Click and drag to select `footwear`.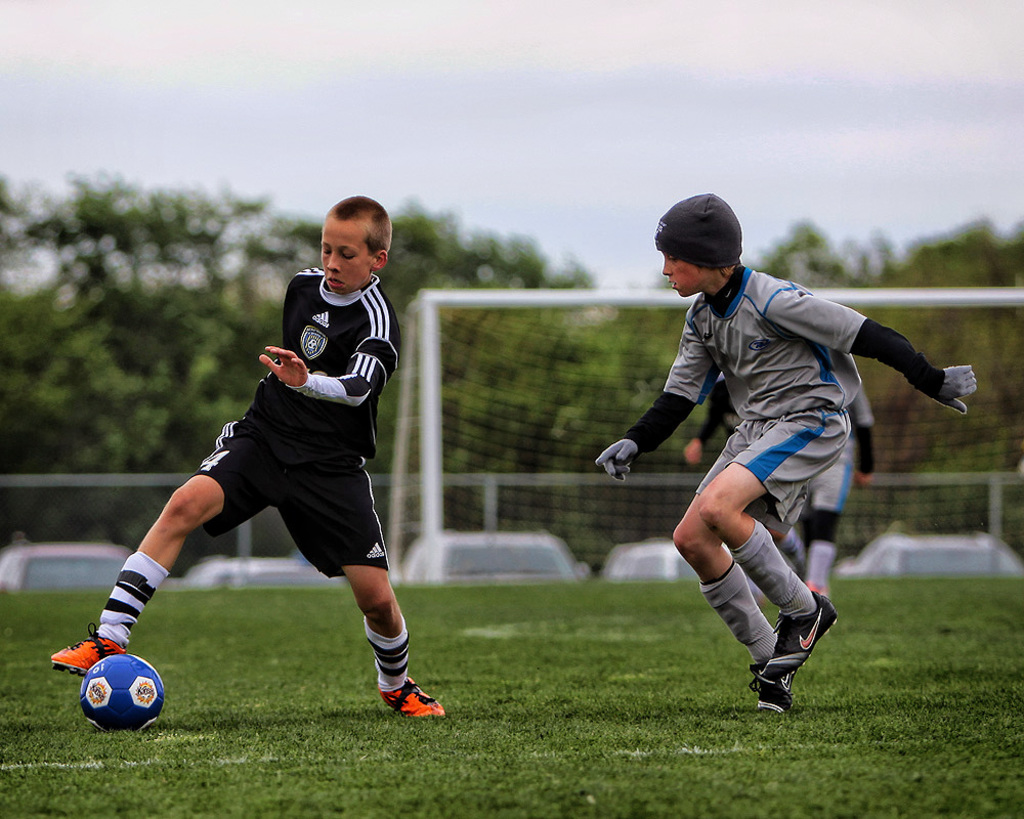
Selection: x1=45 y1=623 x2=124 y2=682.
